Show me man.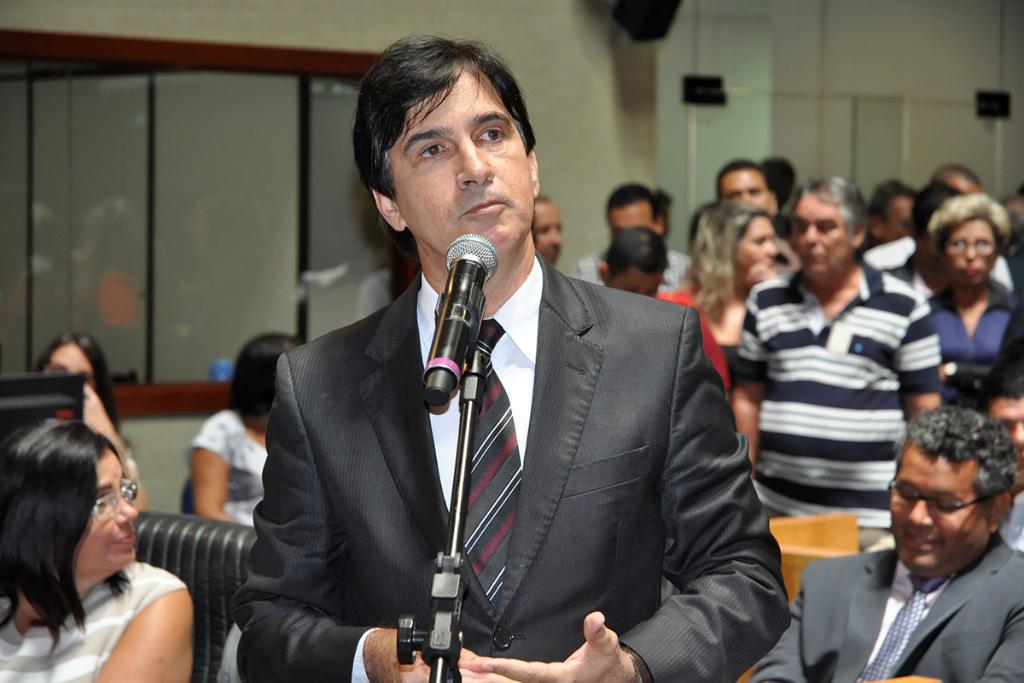
man is here: <box>714,157,809,280</box>.
